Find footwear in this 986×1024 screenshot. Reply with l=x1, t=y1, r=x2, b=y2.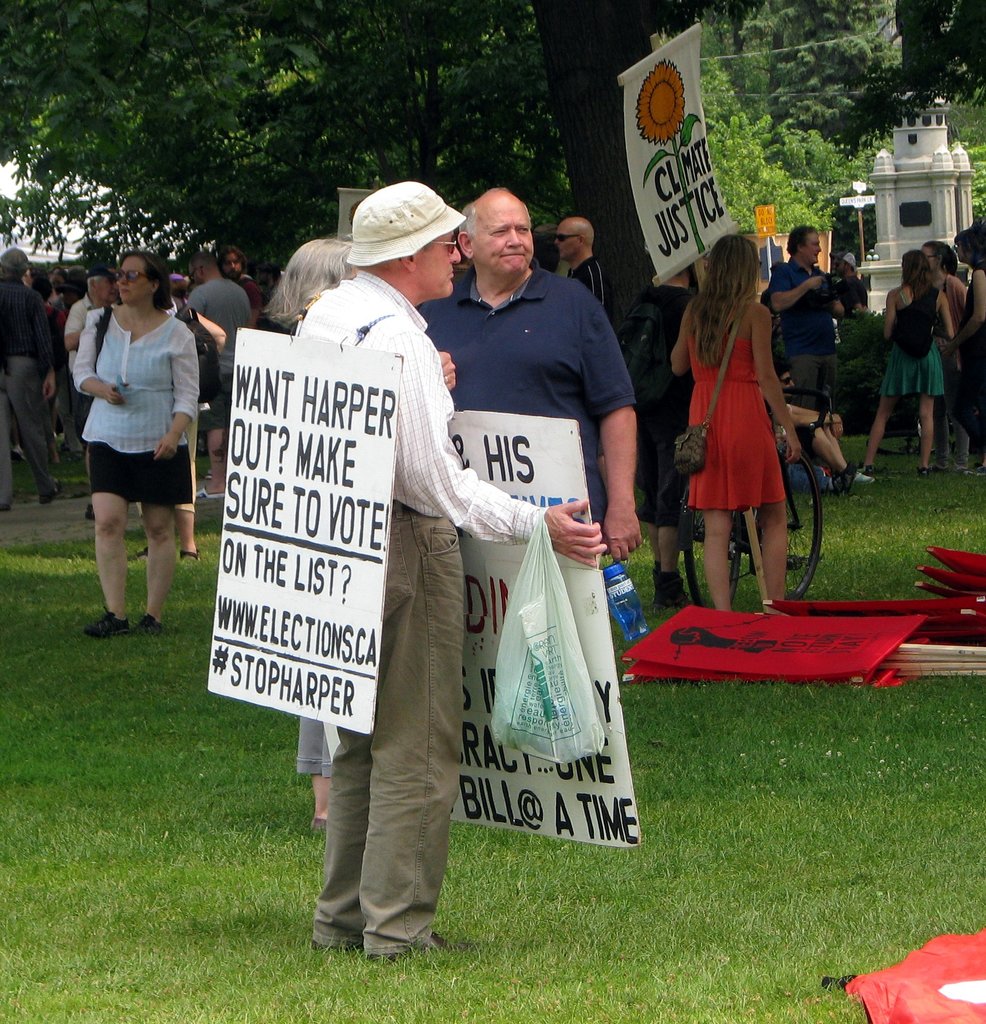
l=197, t=486, r=223, b=495.
